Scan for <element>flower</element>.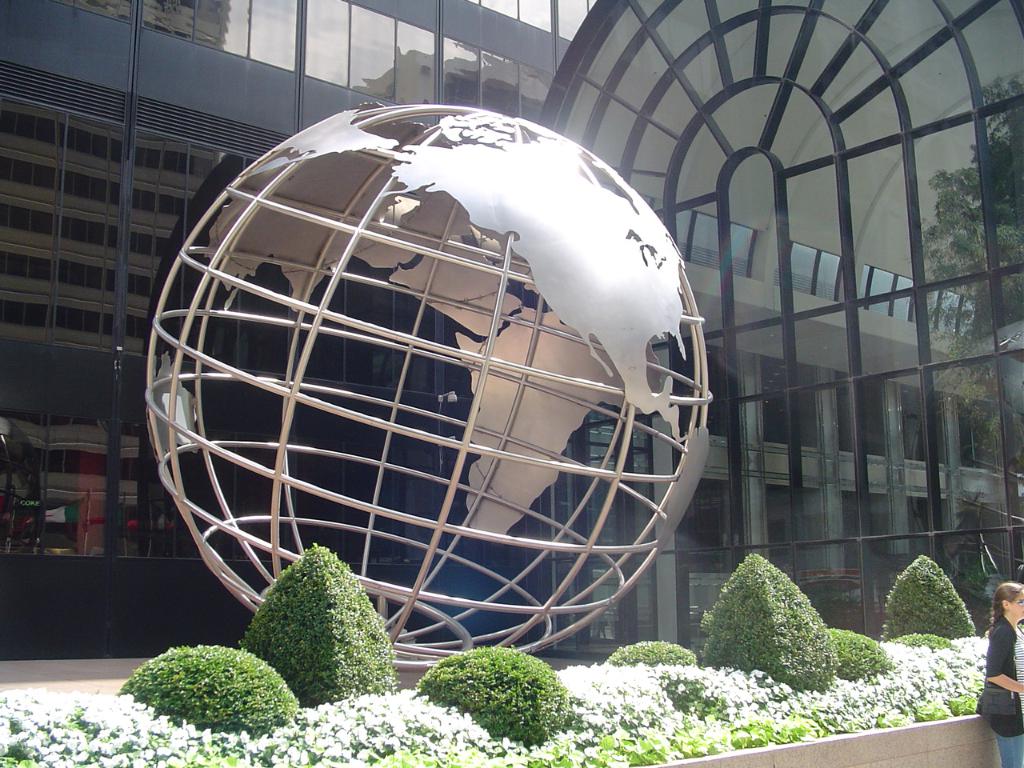
Scan result: select_region(254, 682, 505, 767).
